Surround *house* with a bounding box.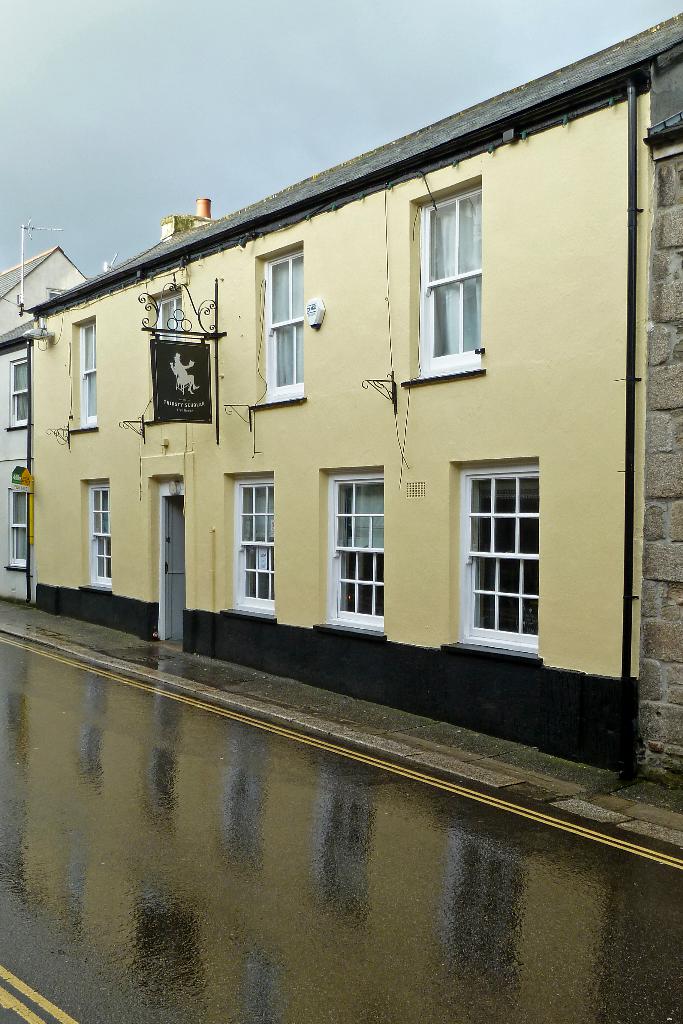
(26,13,682,790).
